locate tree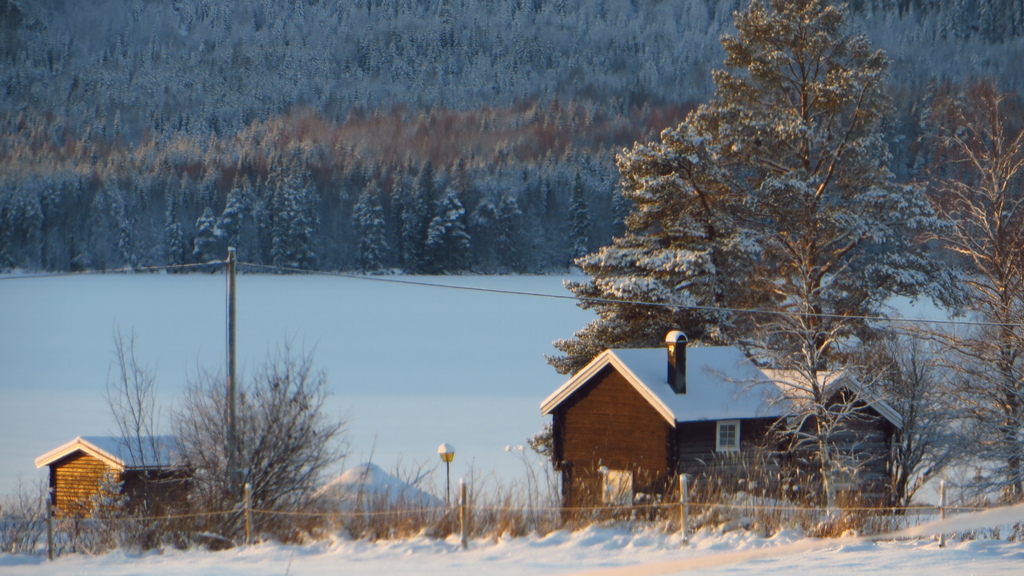
crop(907, 87, 1023, 503)
